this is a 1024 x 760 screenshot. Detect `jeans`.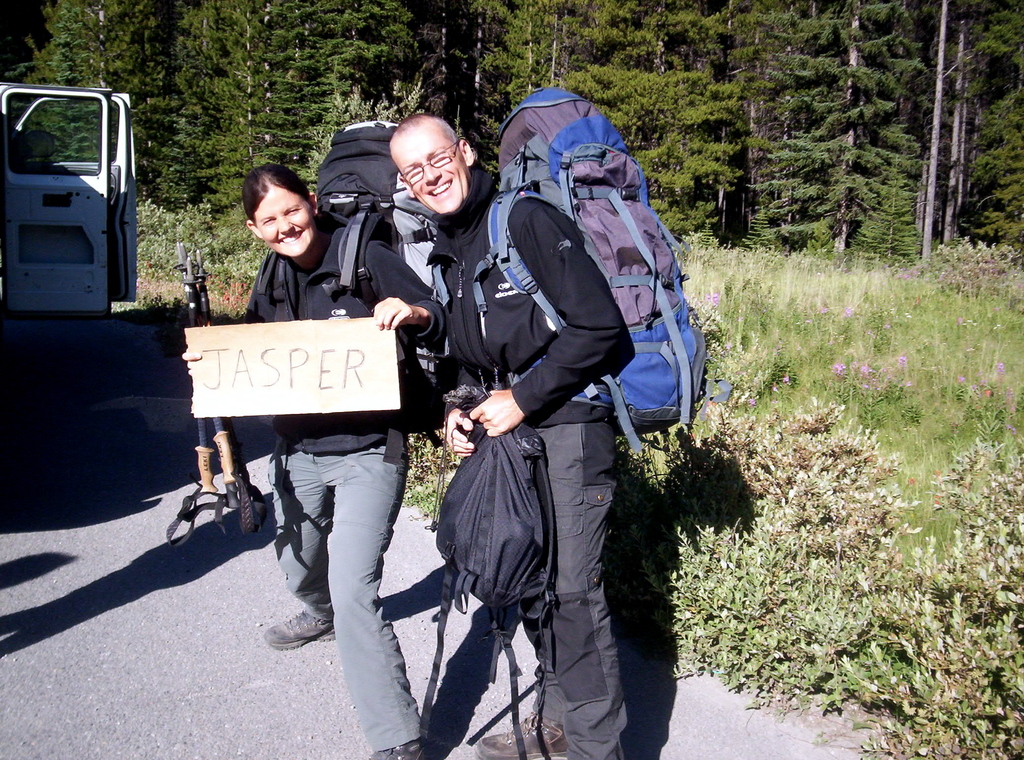
x1=250 y1=399 x2=422 y2=697.
